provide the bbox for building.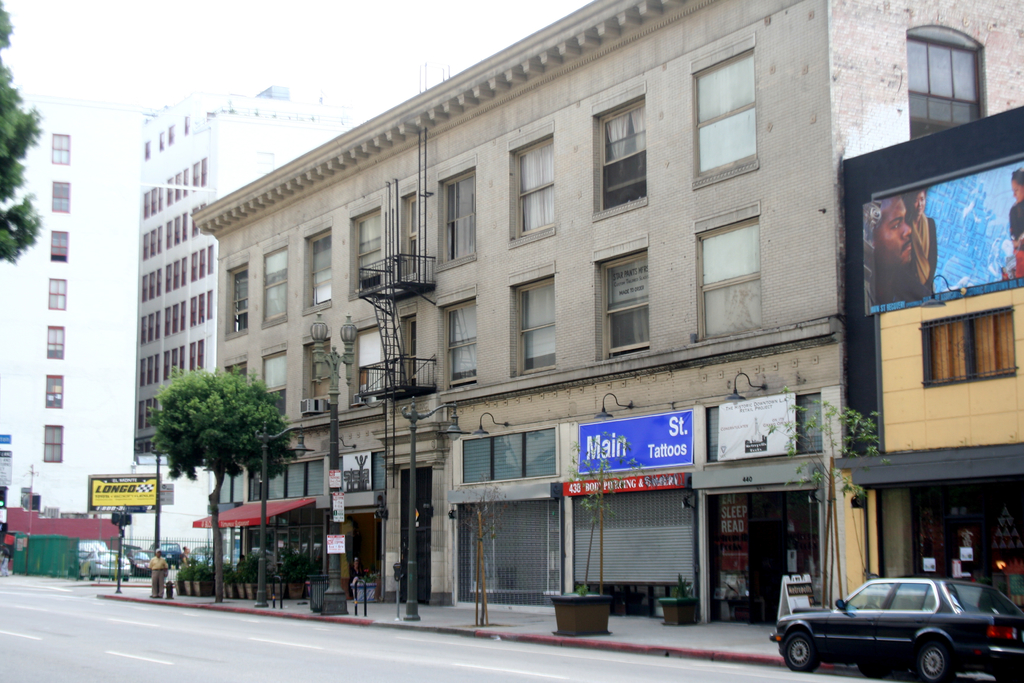
detection(141, 89, 376, 447).
